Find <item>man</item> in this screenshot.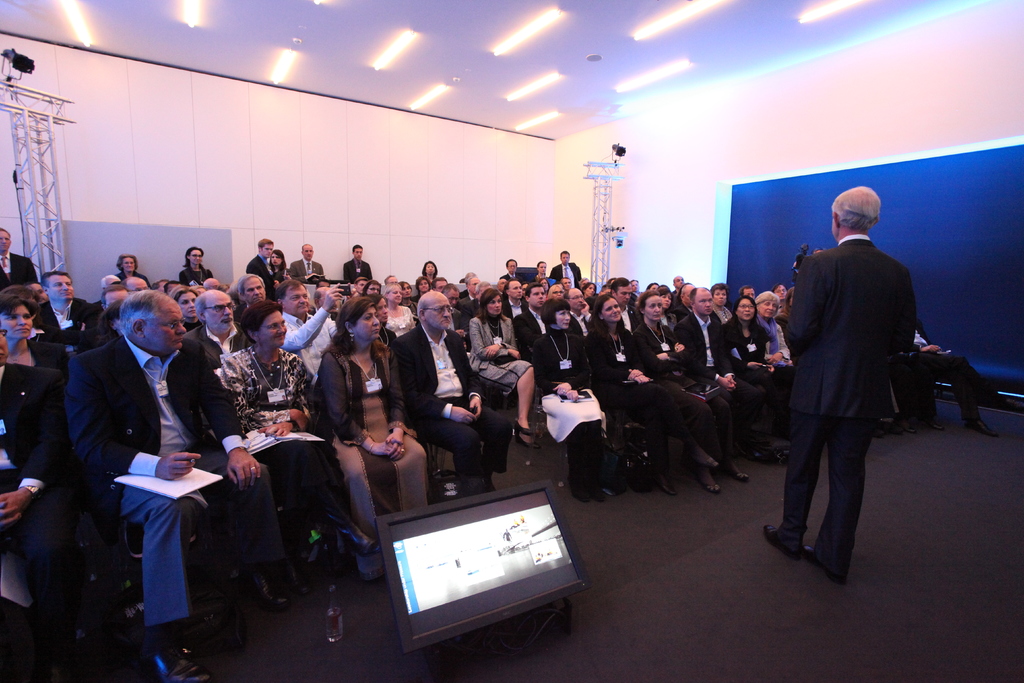
The bounding box for <item>man</item> is 4/318/89/671.
